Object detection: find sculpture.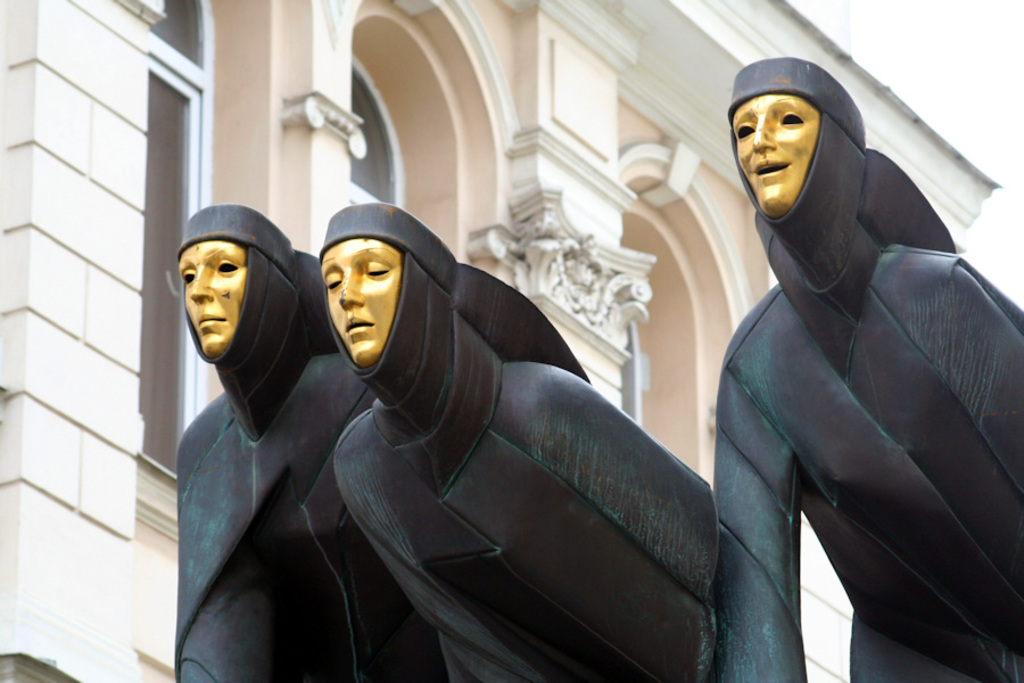
box(170, 204, 453, 682).
